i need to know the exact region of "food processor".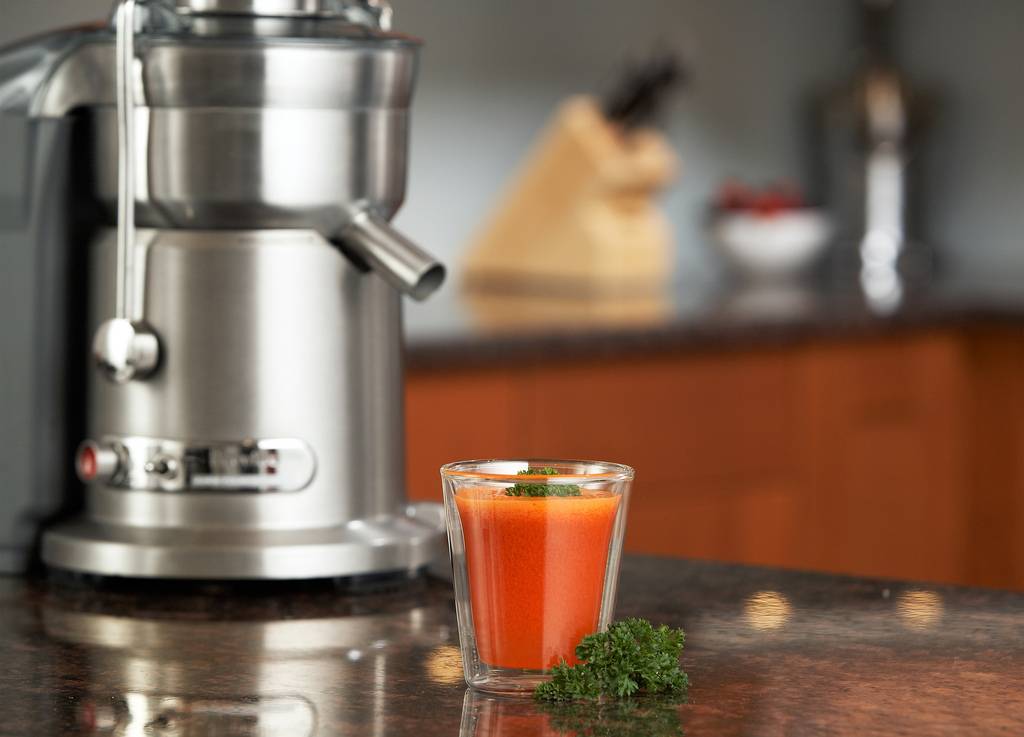
Region: {"left": 0, "top": 0, "right": 445, "bottom": 602}.
